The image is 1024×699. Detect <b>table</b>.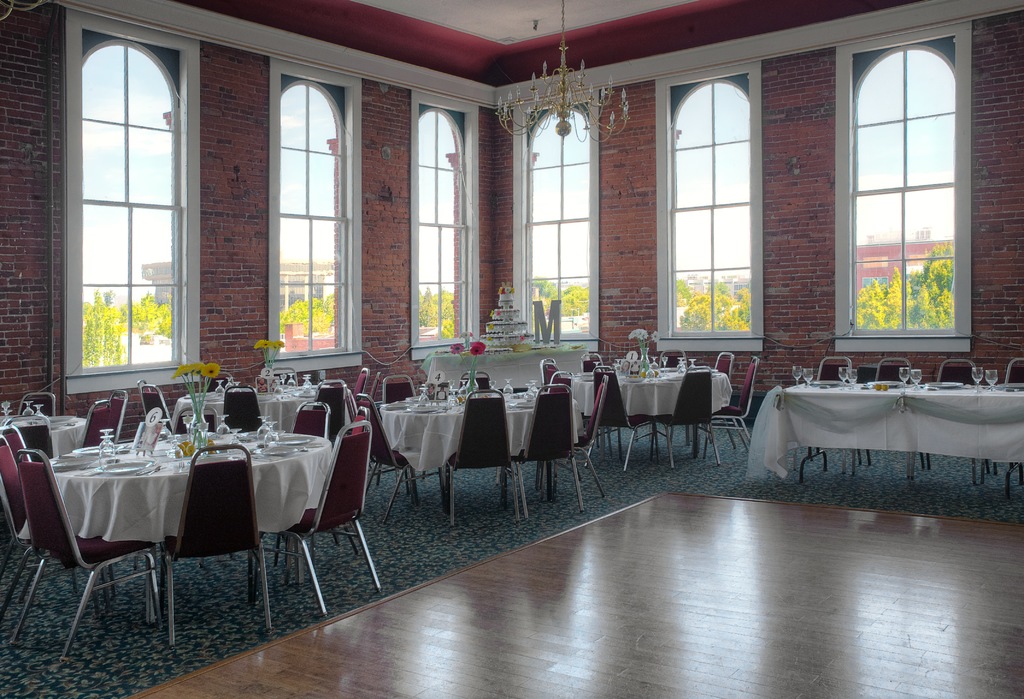
Detection: [0,414,88,459].
